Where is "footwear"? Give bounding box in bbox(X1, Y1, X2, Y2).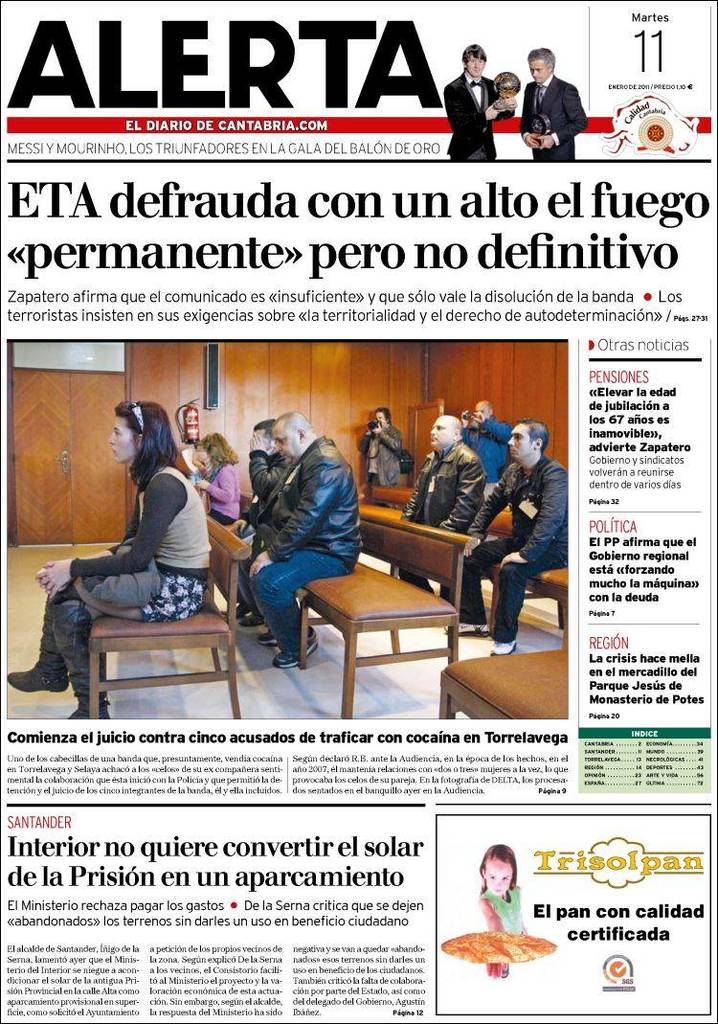
bbox(442, 623, 486, 635).
